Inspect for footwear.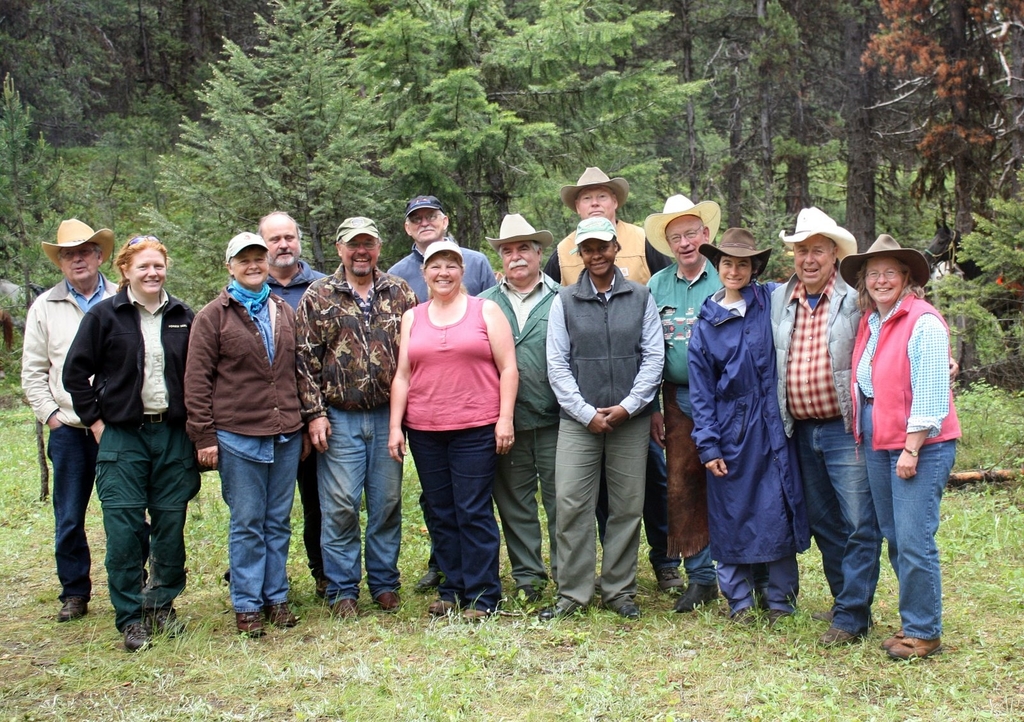
Inspection: [left=426, top=602, right=454, bottom=618].
